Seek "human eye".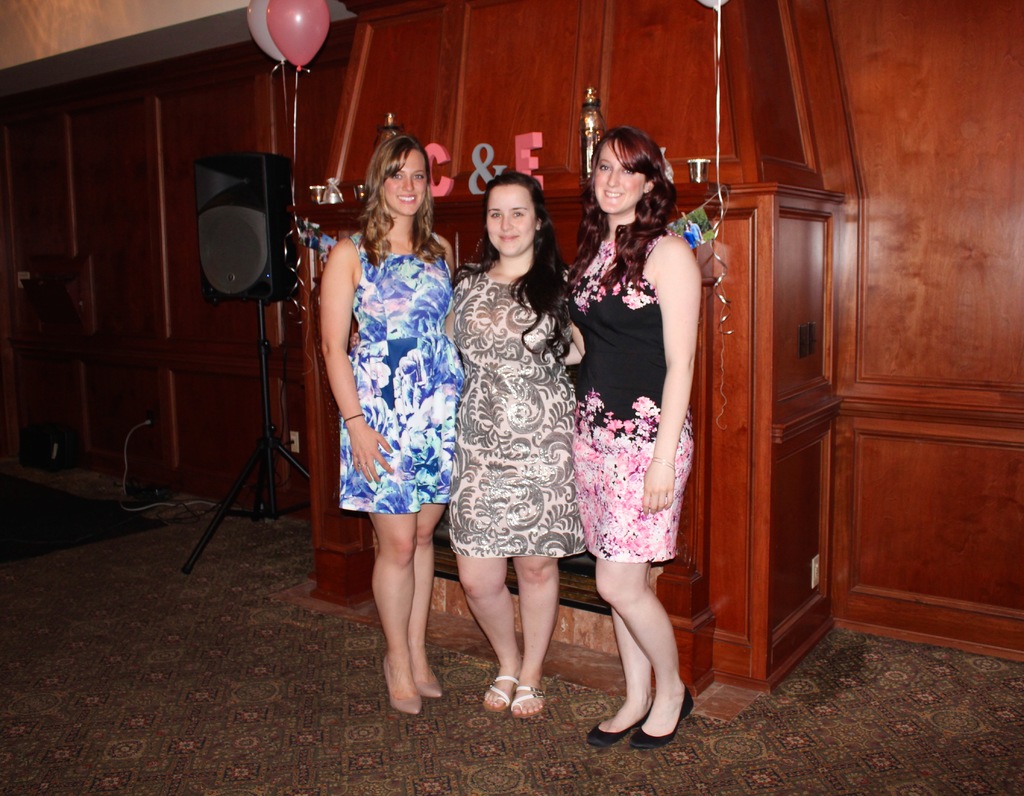
pyautogui.locateOnScreen(620, 168, 635, 175).
